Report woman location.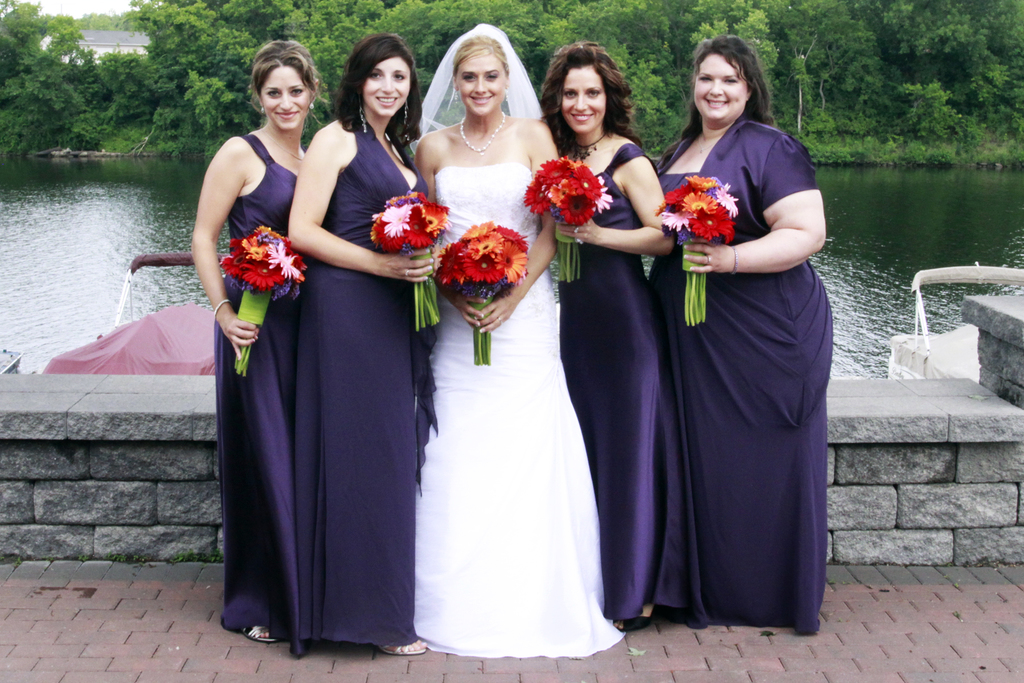
Report: [525,42,717,626].
